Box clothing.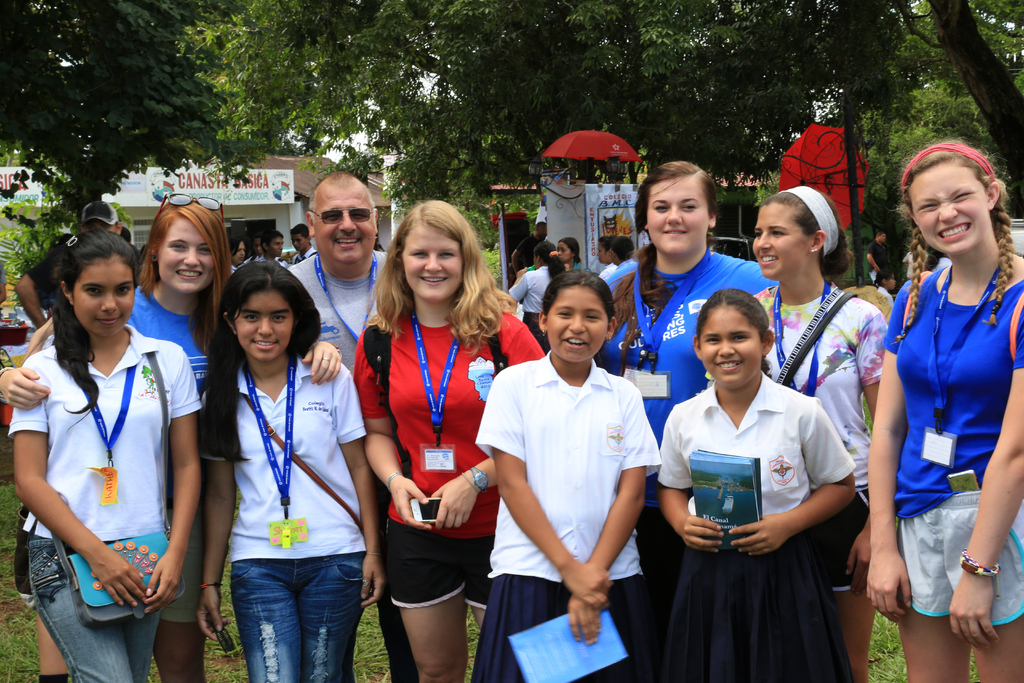
locate(208, 343, 383, 675).
